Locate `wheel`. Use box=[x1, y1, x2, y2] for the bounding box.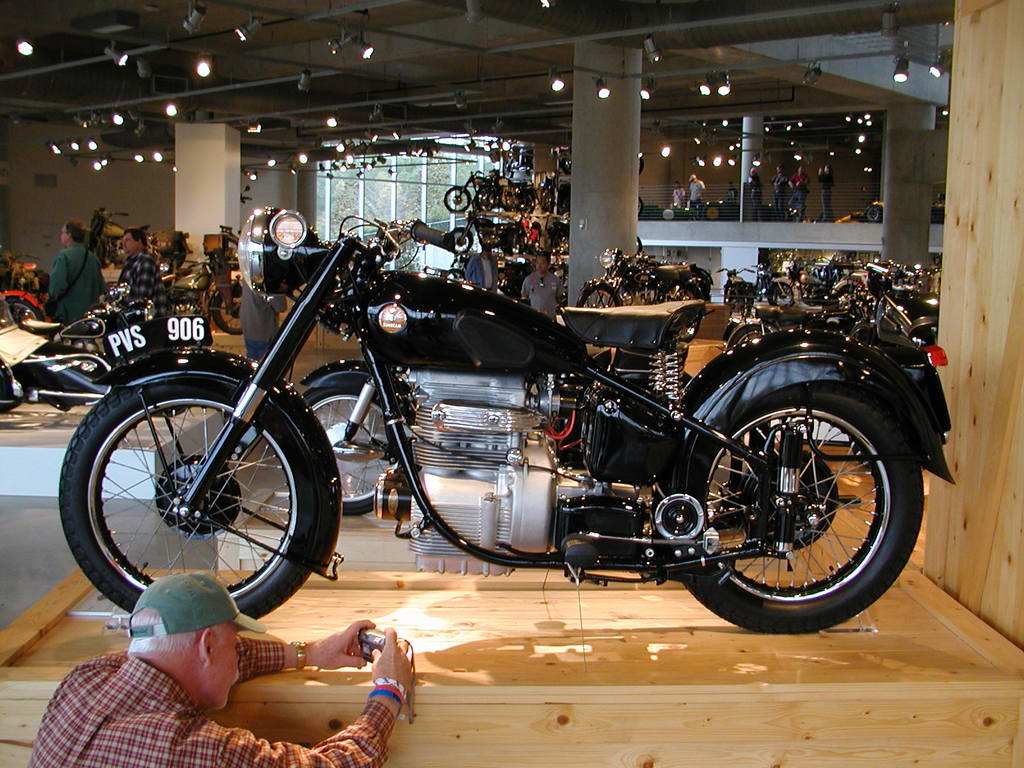
box=[575, 280, 619, 307].
